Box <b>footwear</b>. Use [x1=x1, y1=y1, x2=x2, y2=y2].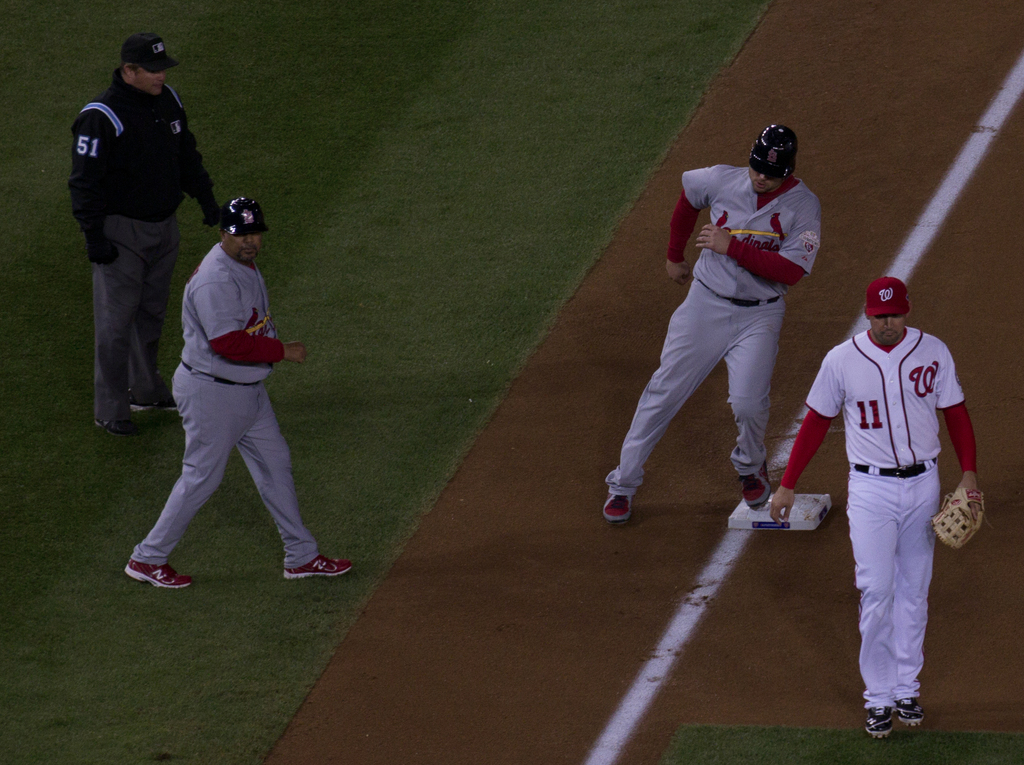
[x1=872, y1=700, x2=890, y2=747].
